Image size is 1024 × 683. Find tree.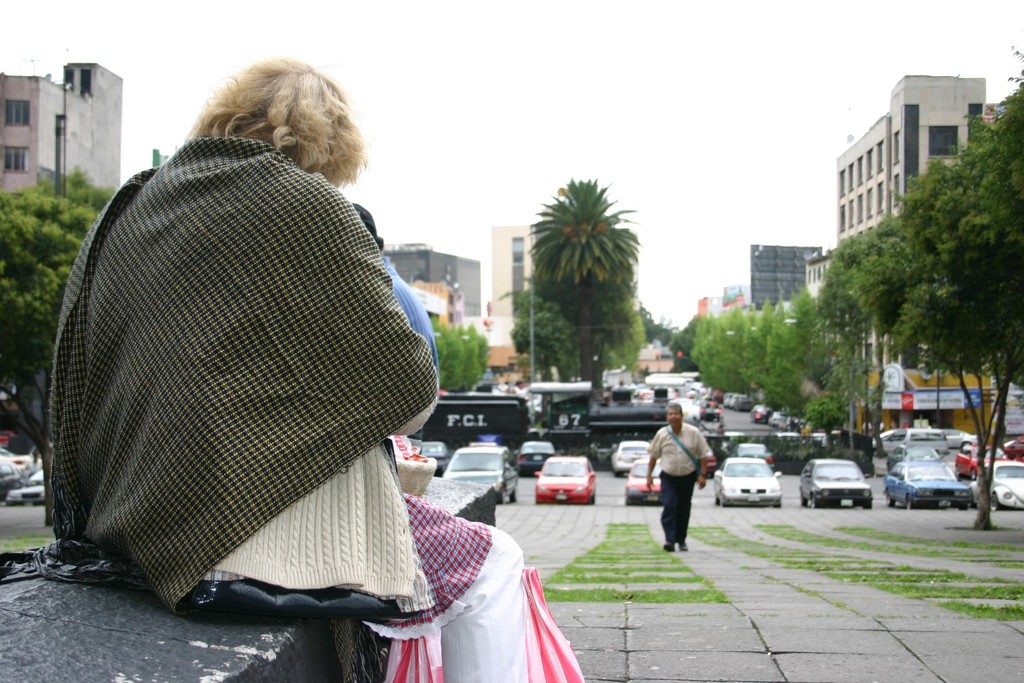
locate(759, 315, 807, 406).
